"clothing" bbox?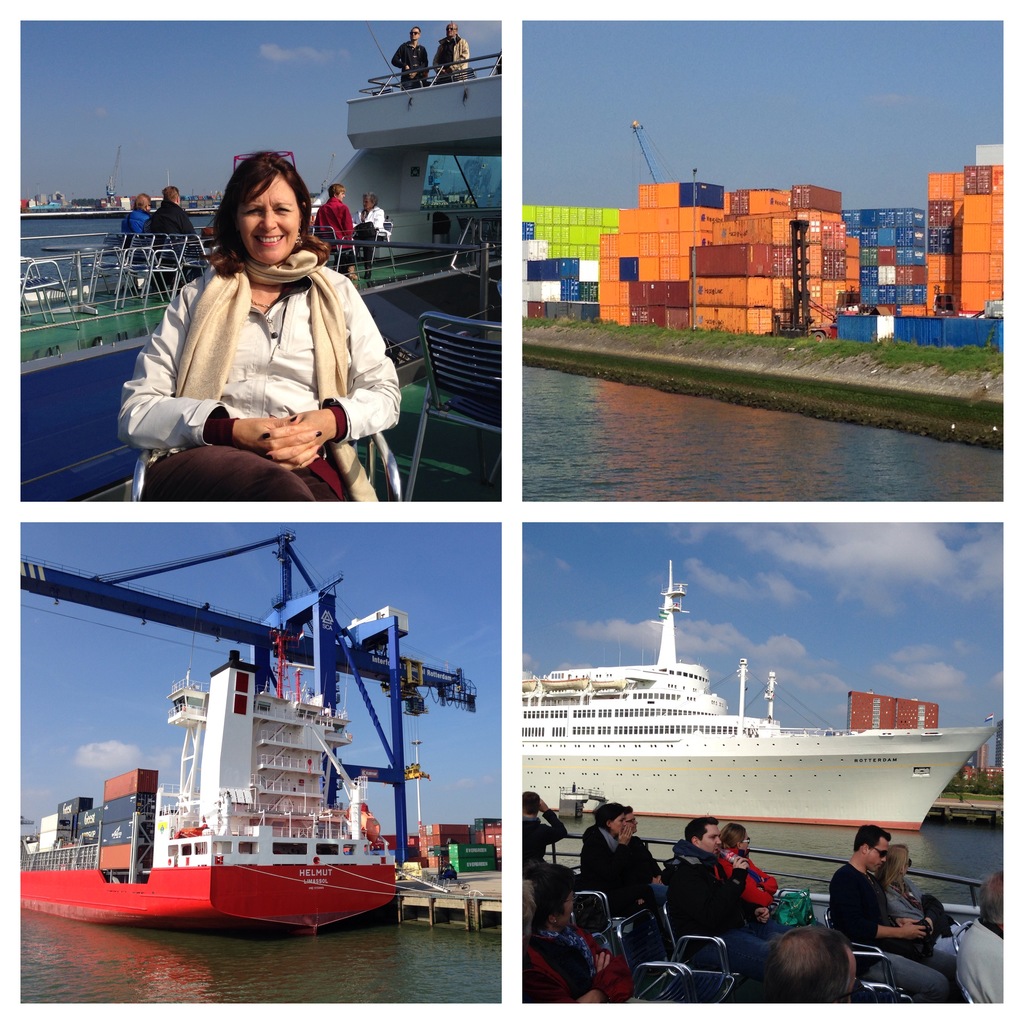
122 207 147 252
